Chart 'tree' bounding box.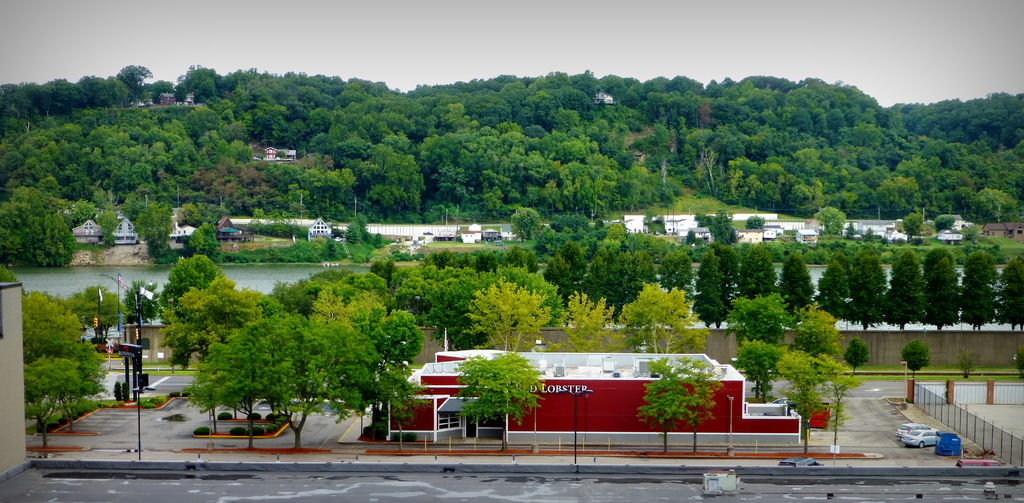
Charted: [733, 336, 791, 415].
